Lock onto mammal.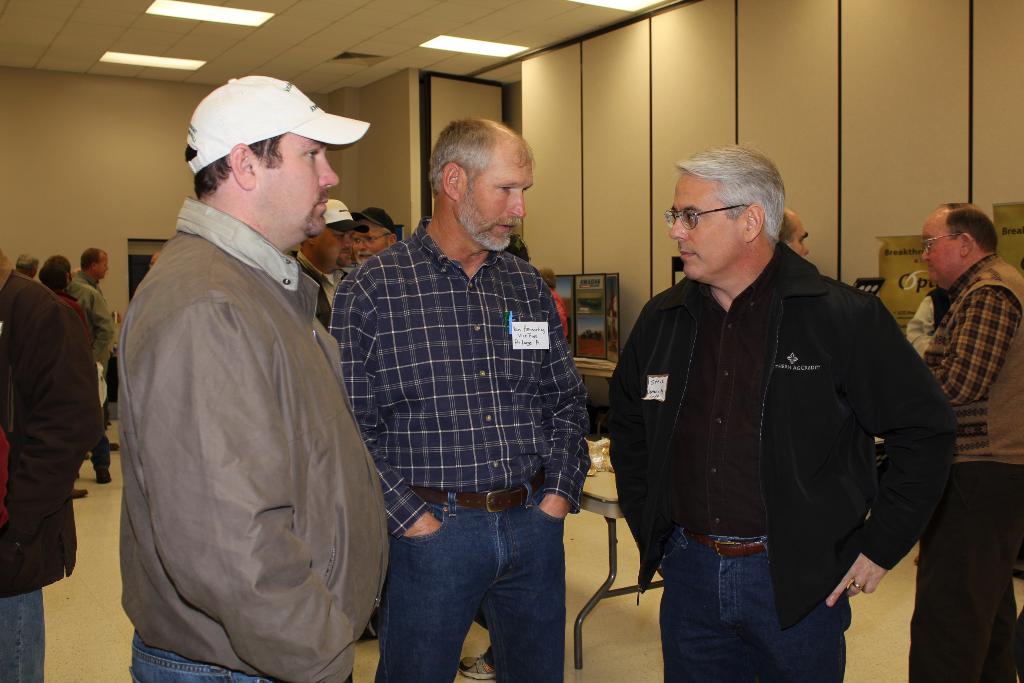
Locked: Rect(289, 197, 369, 323).
